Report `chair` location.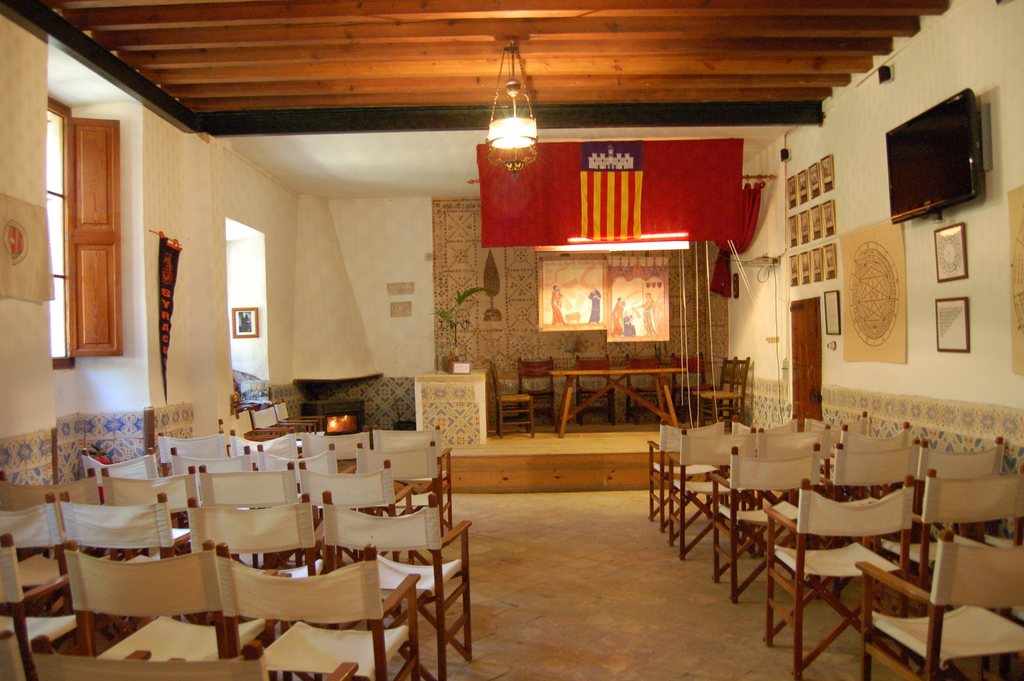
Report: <box>0,466,106,589</box>.
